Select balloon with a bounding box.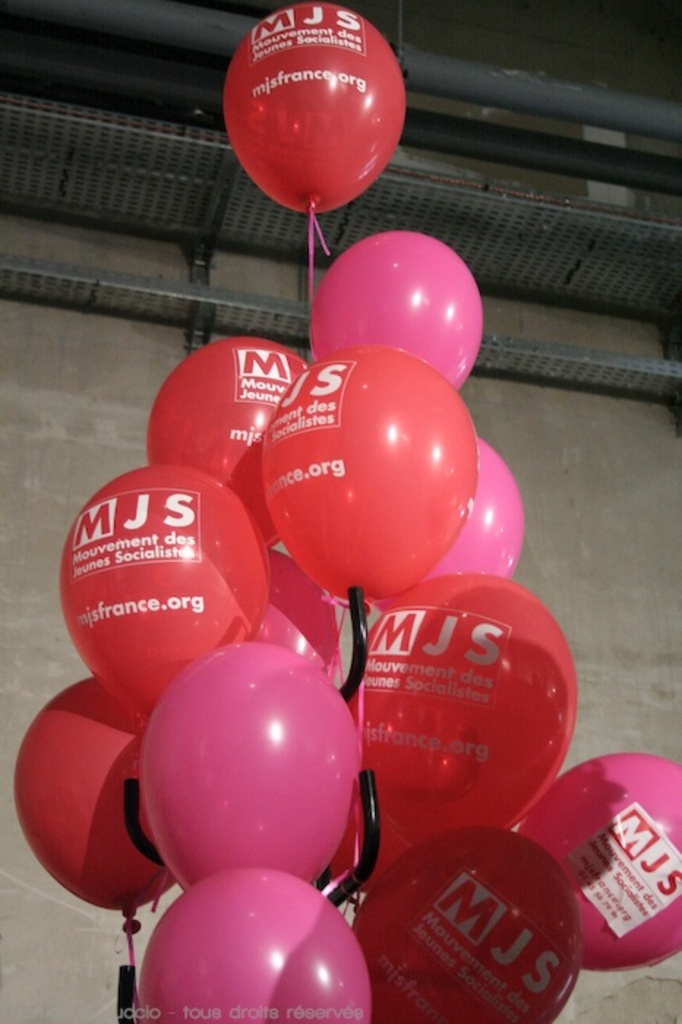
<bbox>379, 437, 525, 607</bbox>.
